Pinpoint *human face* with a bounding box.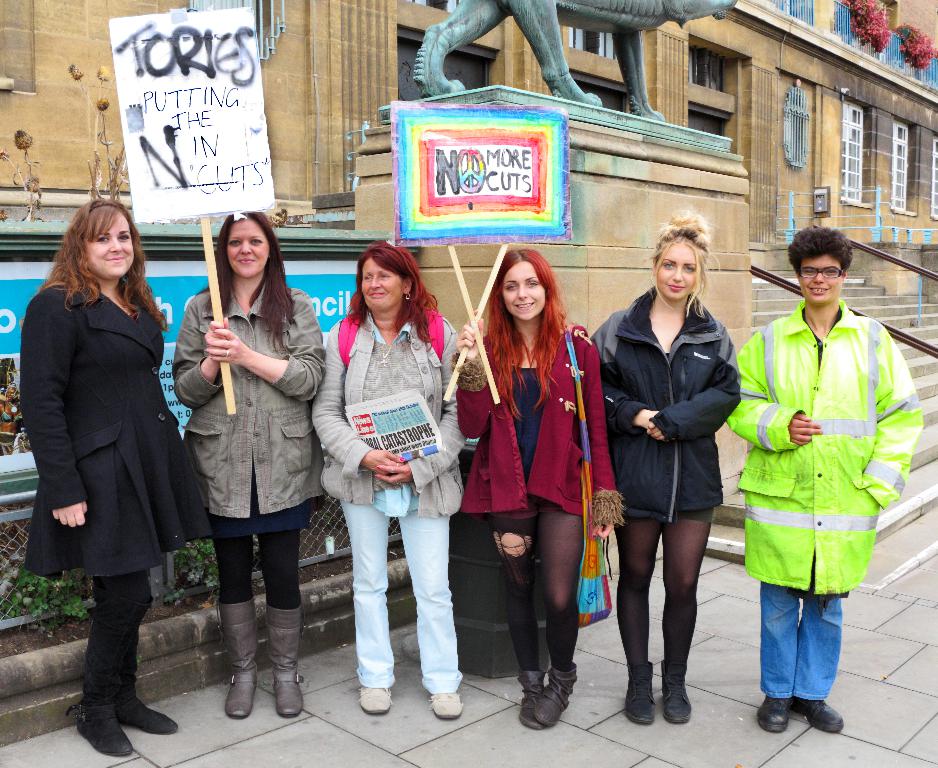
box=[801, 252, 843, 305].
